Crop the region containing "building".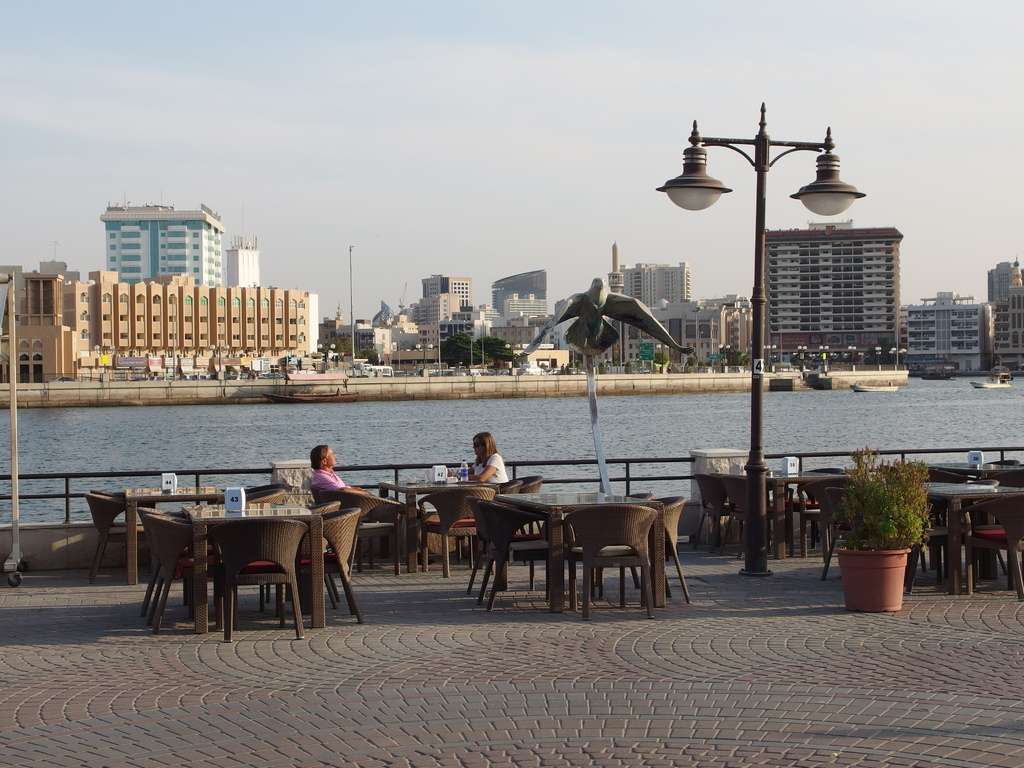
Crop region: left=0, top=196, right=327, bottom=387.
